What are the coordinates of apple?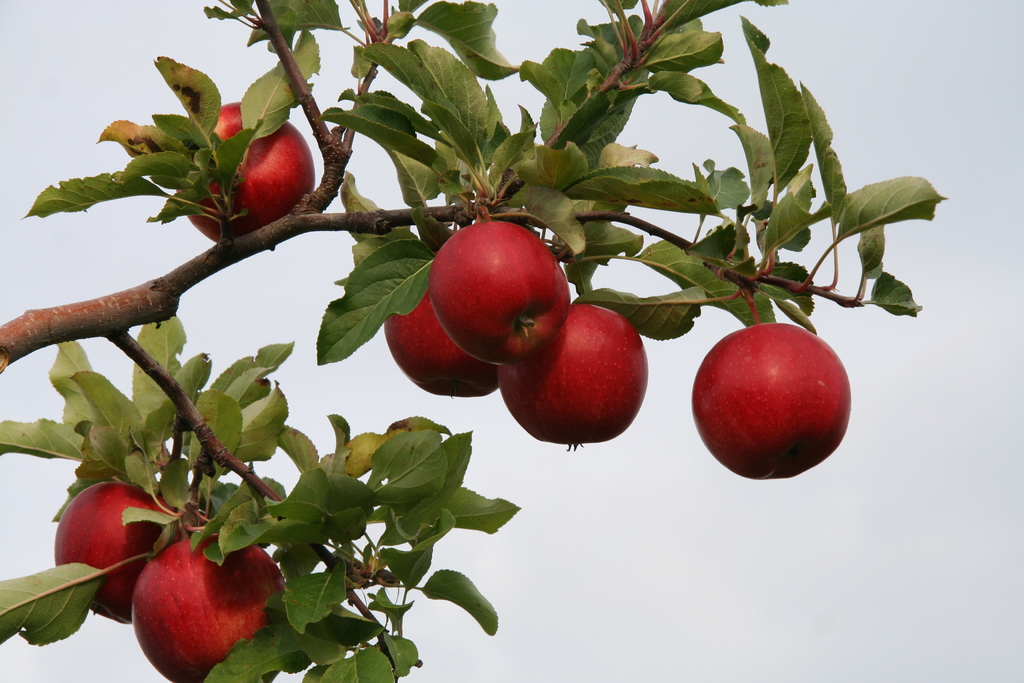
{"left": 687, "top": 313, "right": 856, "bottom": 477}.
